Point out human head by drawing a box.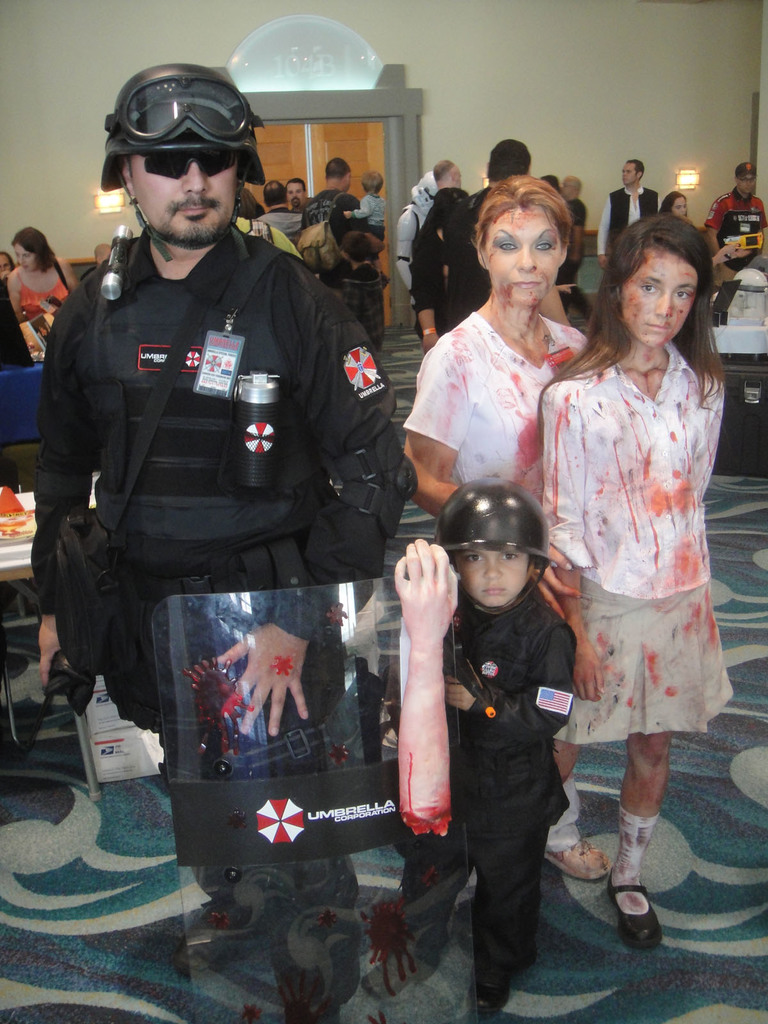
BBox(326, 159, 356, 192).
